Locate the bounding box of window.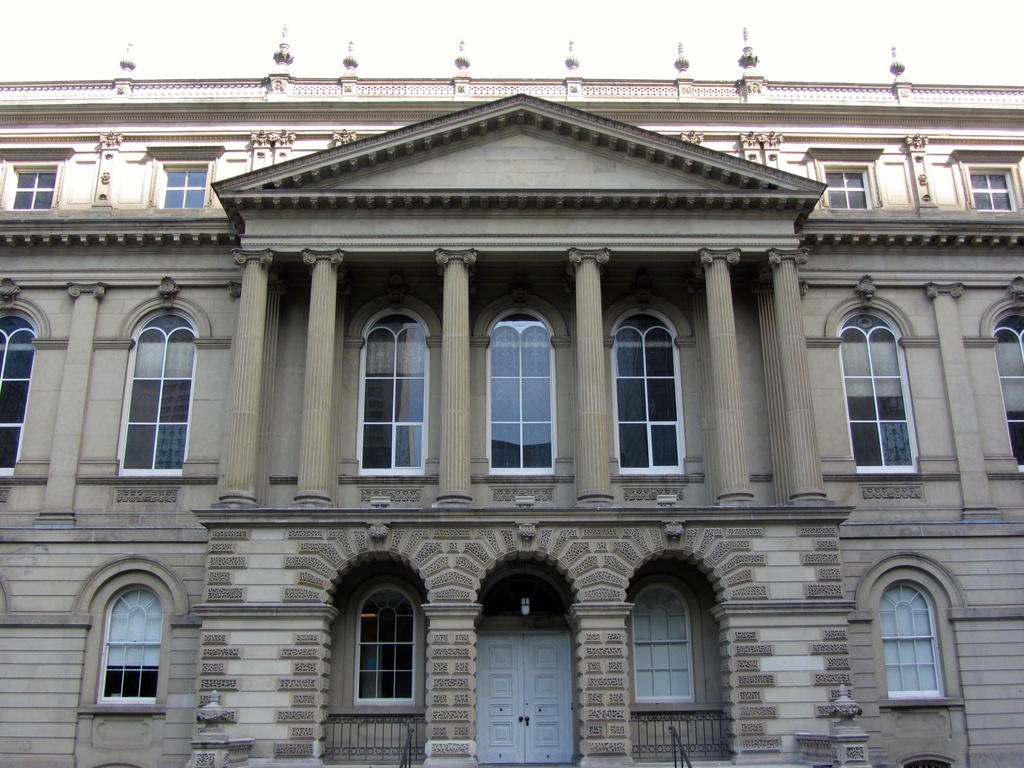
Bounding box: 630, 581, 701, 705.
